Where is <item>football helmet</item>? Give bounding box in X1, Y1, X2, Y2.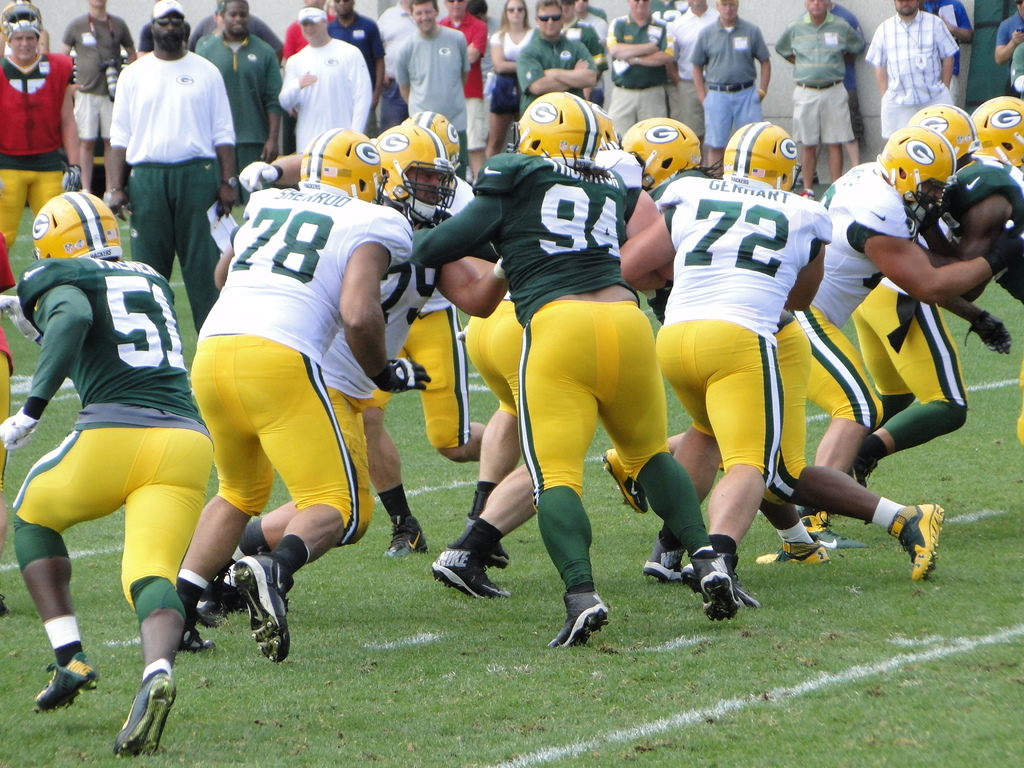
964, 93, 1021, 168.
